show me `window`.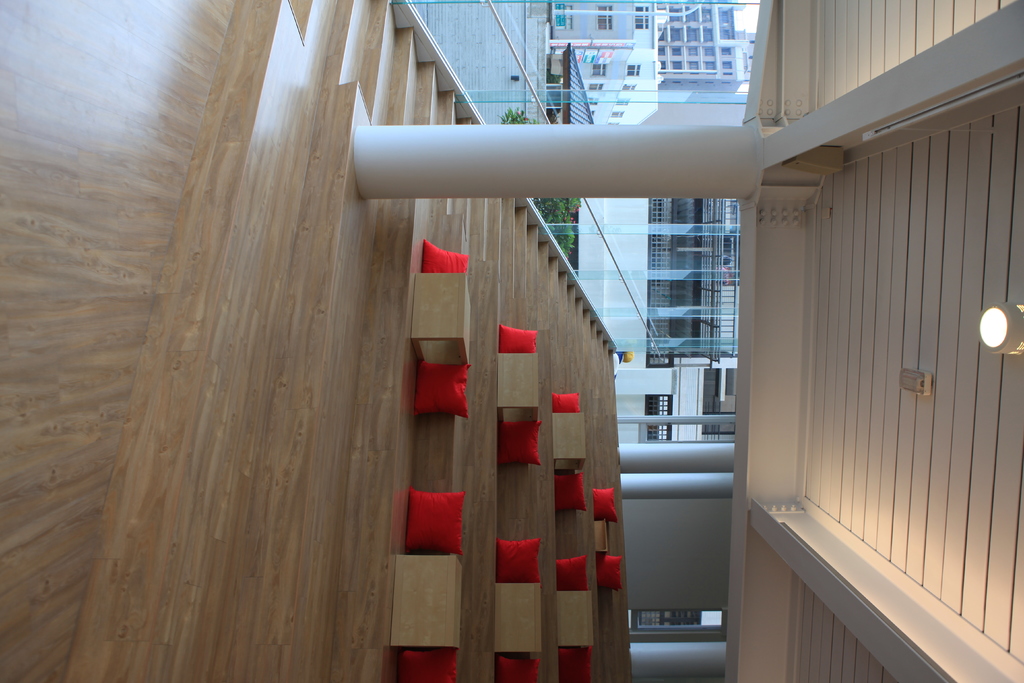
`window` is here: <region>705, 45, 715, 54</region>.
